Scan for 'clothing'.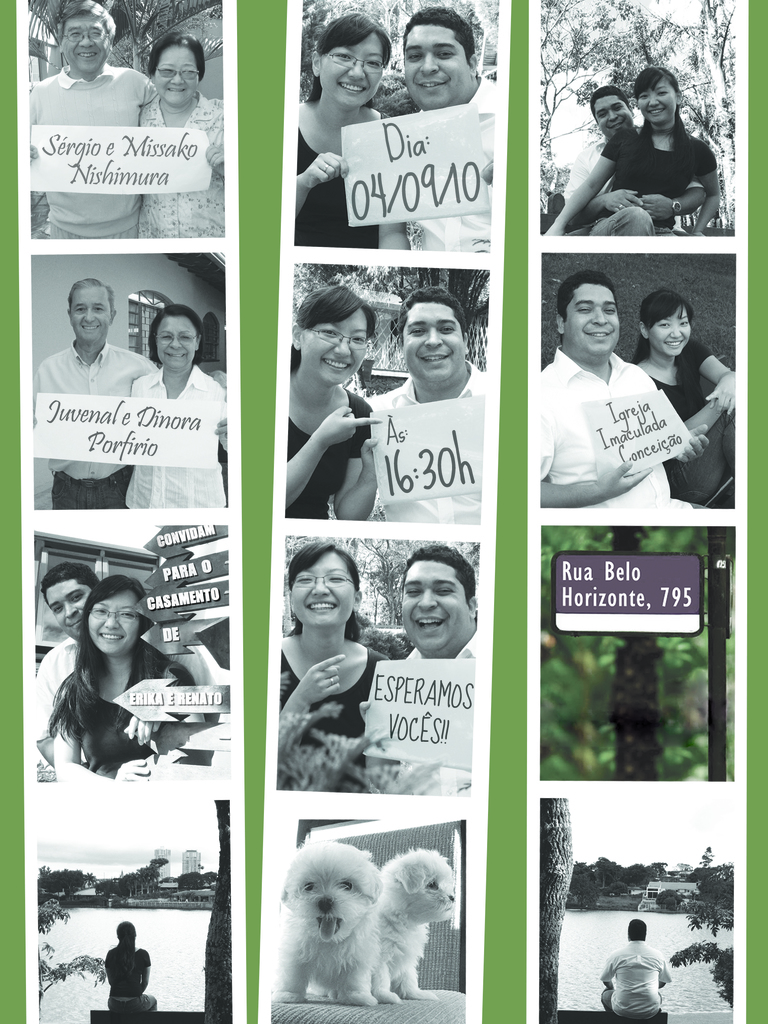
Scan result: 660, 344, 732, 505.
